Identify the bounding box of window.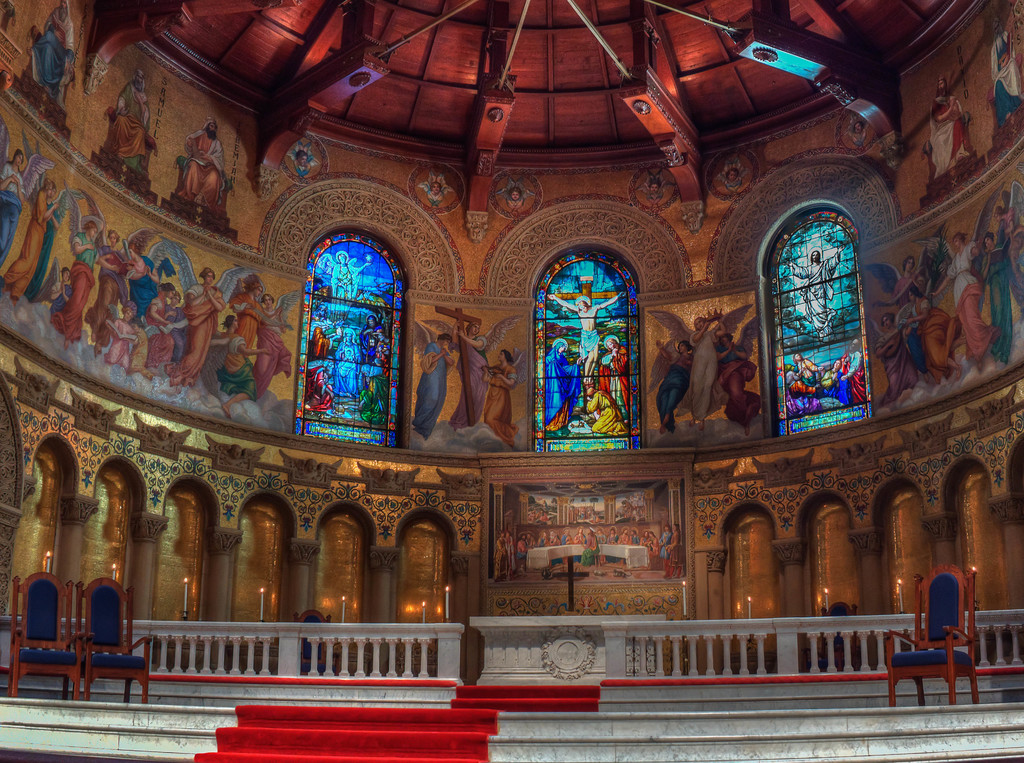
[x1=280, y1=195, x2=415, y2=463].
